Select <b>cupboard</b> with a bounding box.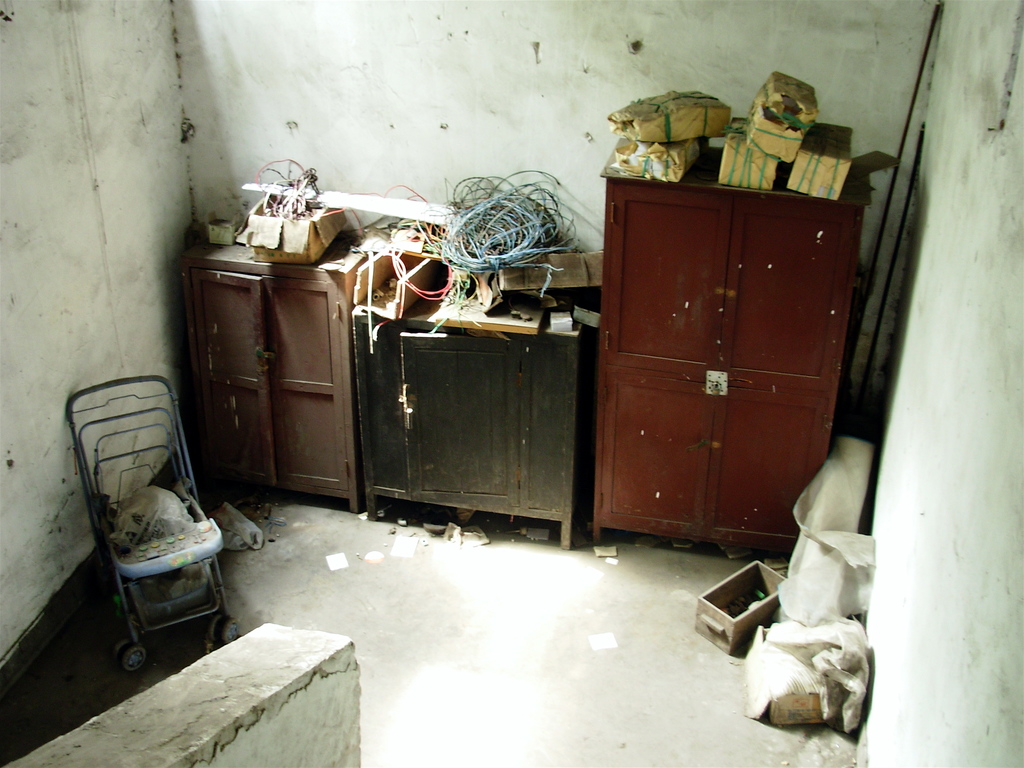
(left=568, top=136, right=852, bottom=600).
